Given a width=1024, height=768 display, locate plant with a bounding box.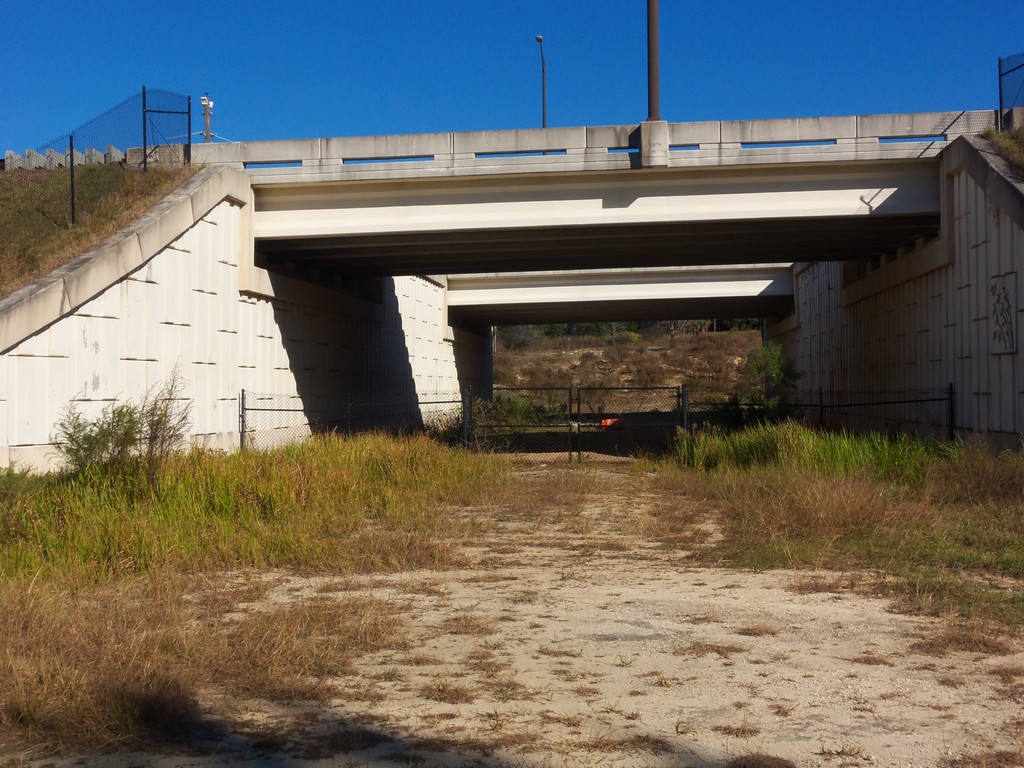
Located: {"left": 479, "top": 705, "right": 509, "bottom": 719}.
